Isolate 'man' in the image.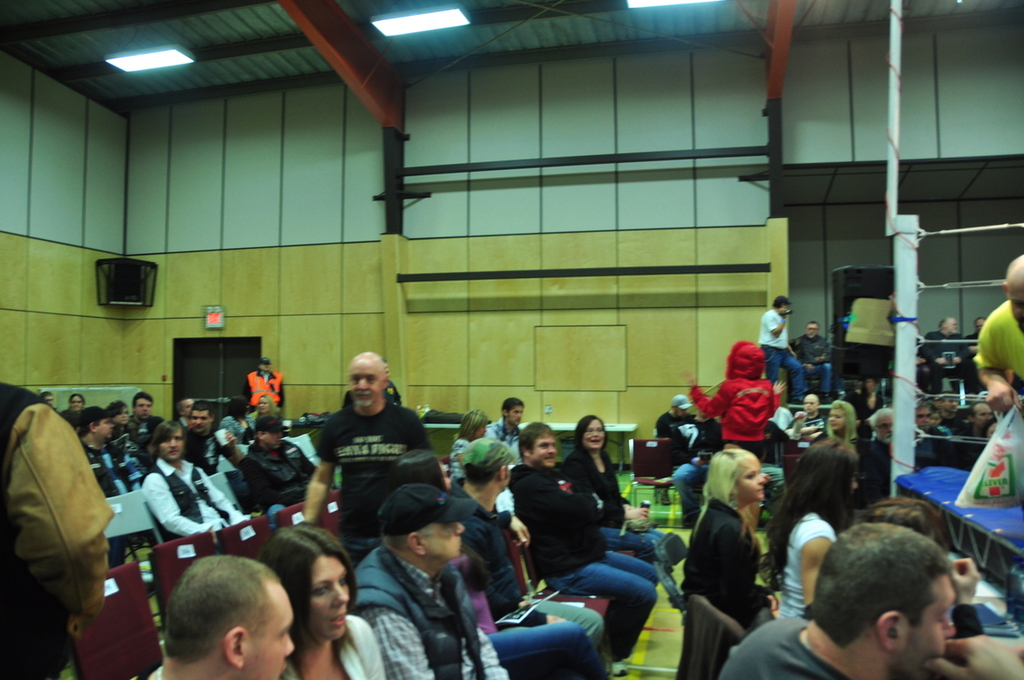
Isolated region: {"left": 965, "top": 321, "right": 989, "bottom": 393}.
